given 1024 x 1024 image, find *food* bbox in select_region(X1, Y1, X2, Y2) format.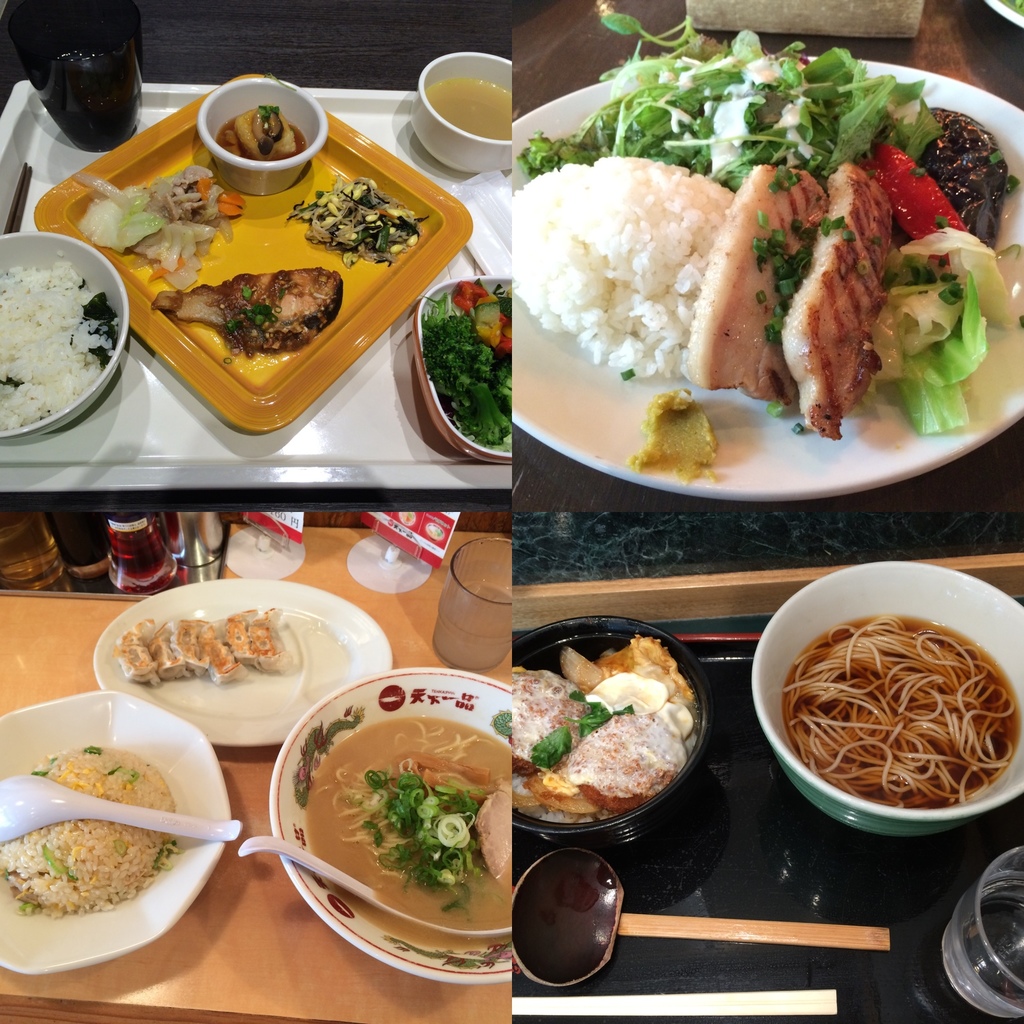
select_region(512, 632, 699, 828).
